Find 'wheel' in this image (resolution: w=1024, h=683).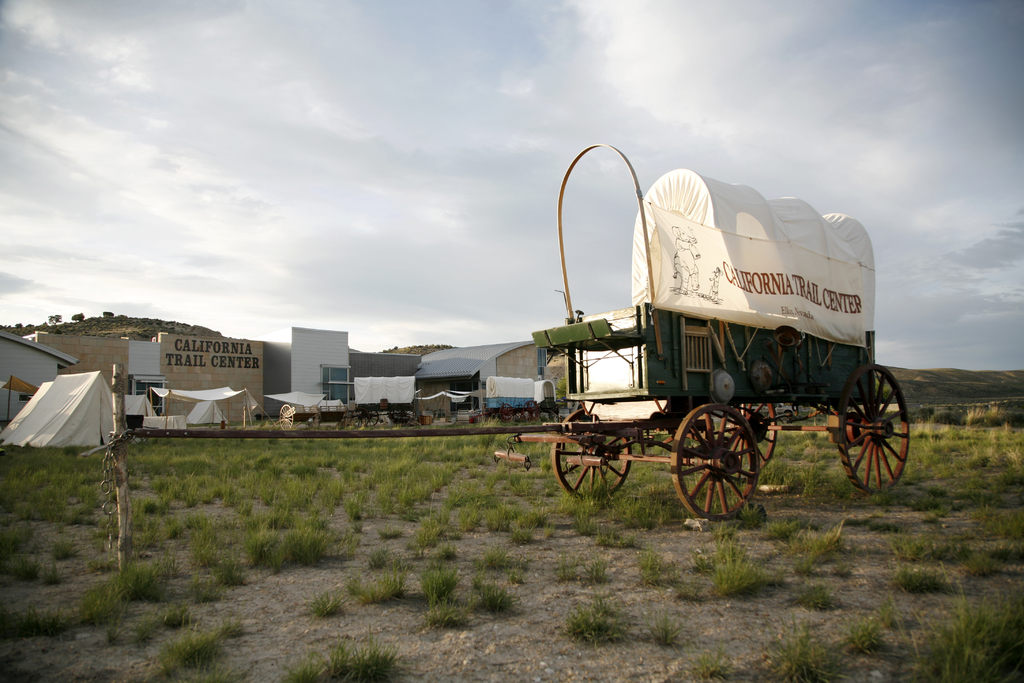
<bbox>524, 399, 541, 423</bbox>.
